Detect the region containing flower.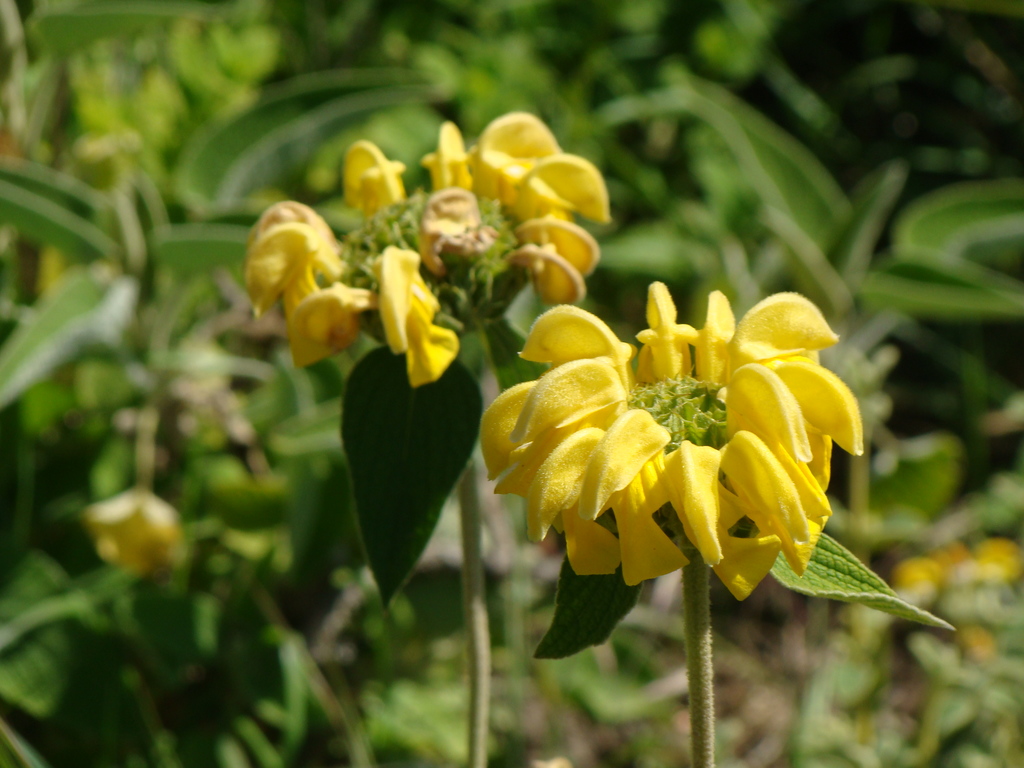
(left=241, top=113, right=604, bottom=387).
